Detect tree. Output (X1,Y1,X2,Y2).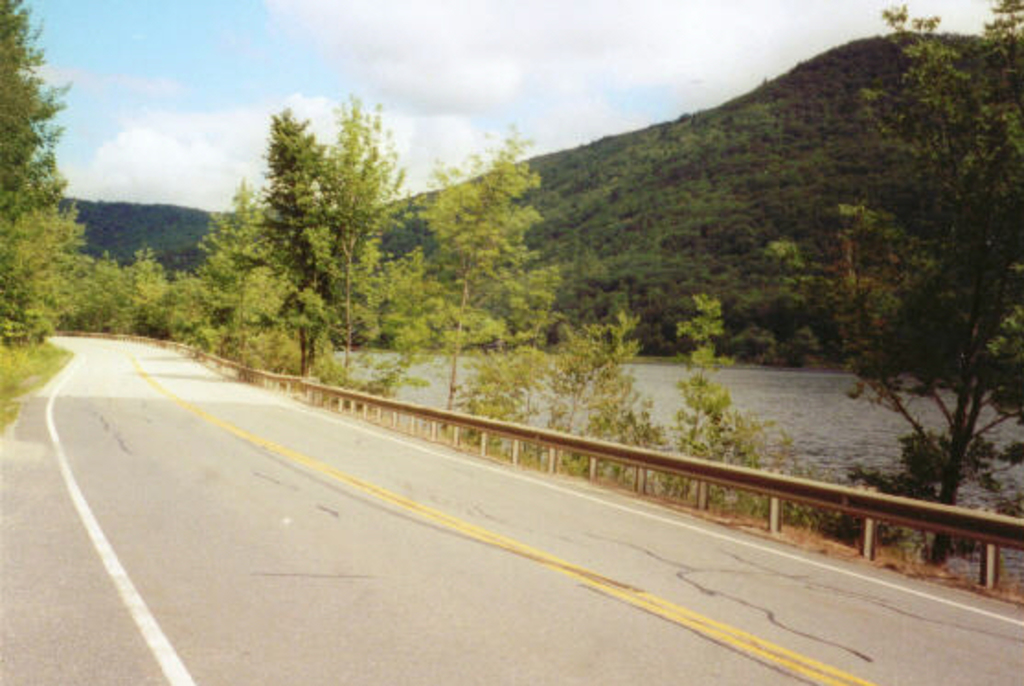
(406,118,561,408).
